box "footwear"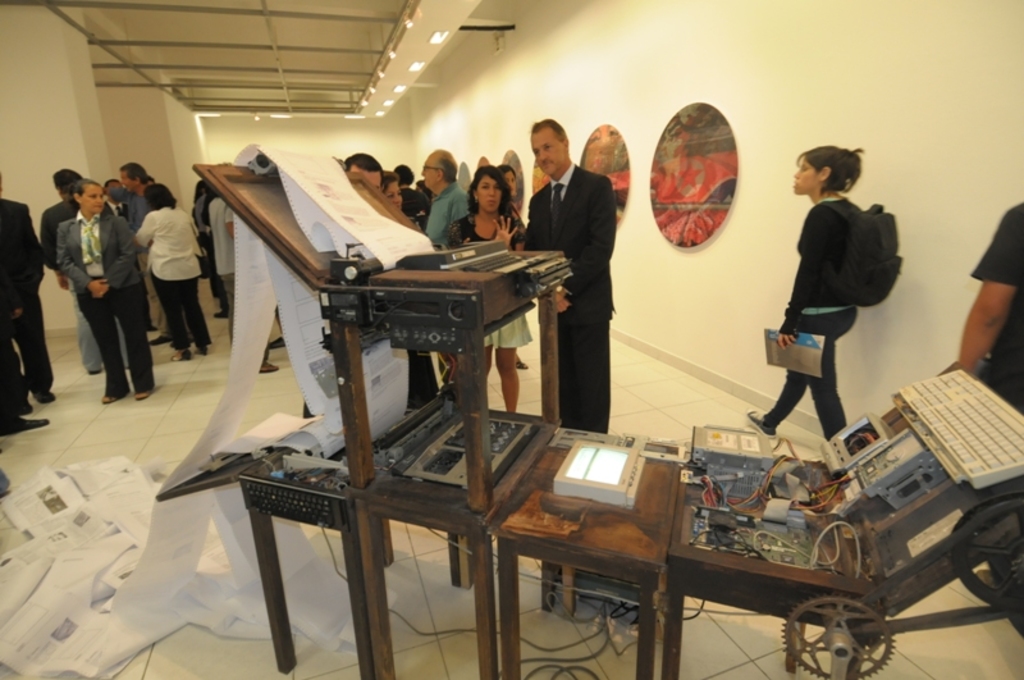
crop(33, 392, 54, 402)
